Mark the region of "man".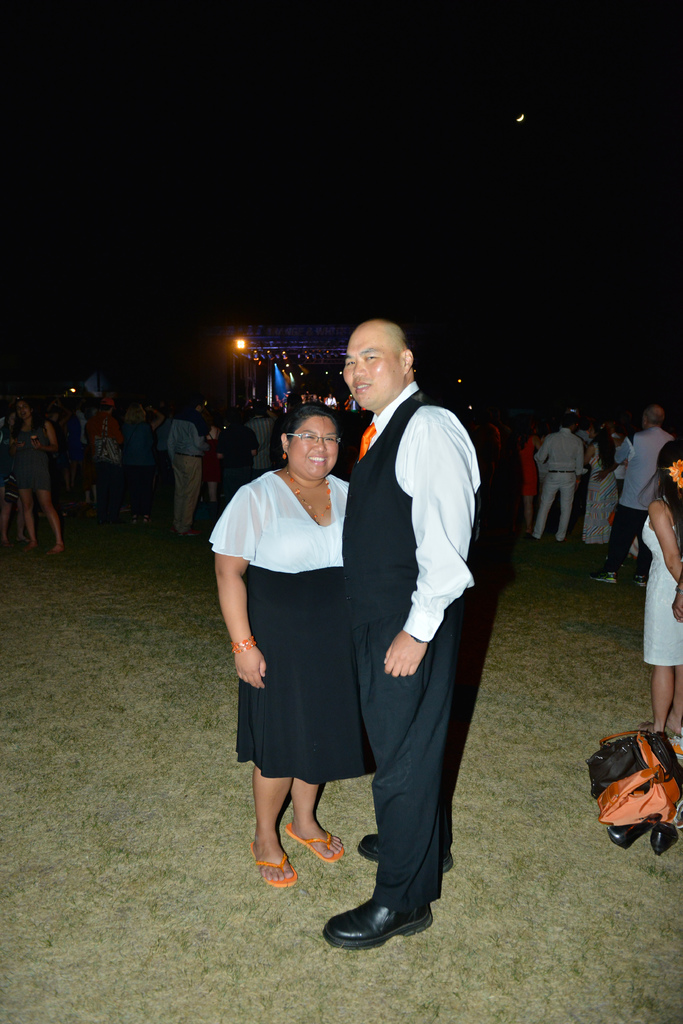
Region: BBox(589, 406, 675, 585).
